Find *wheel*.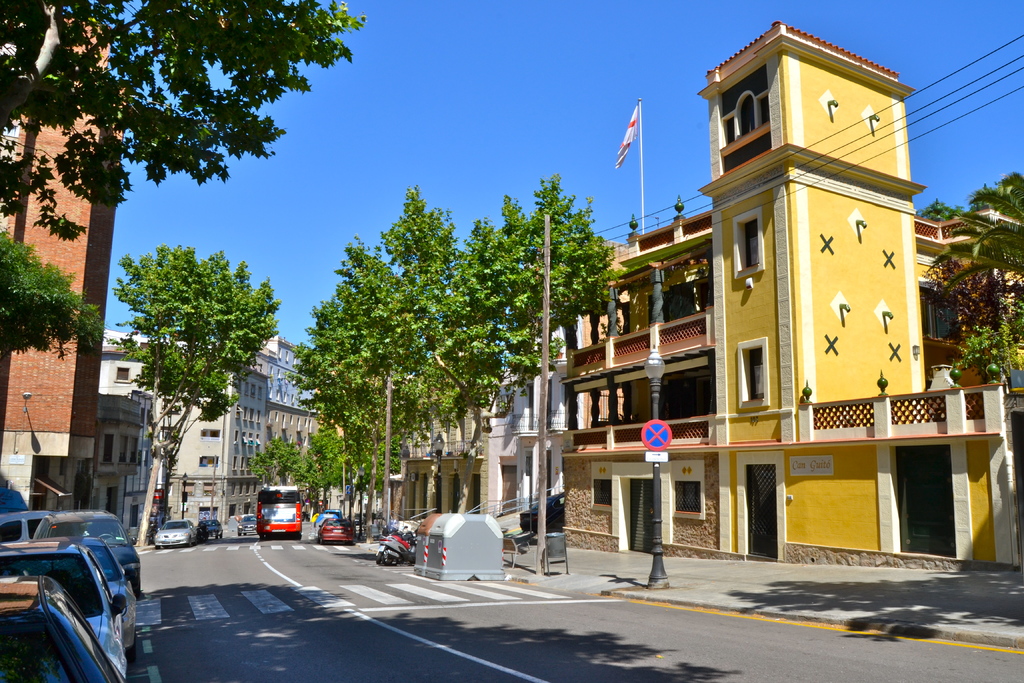
x1=376 y1=550 x2=388 y2=563.
